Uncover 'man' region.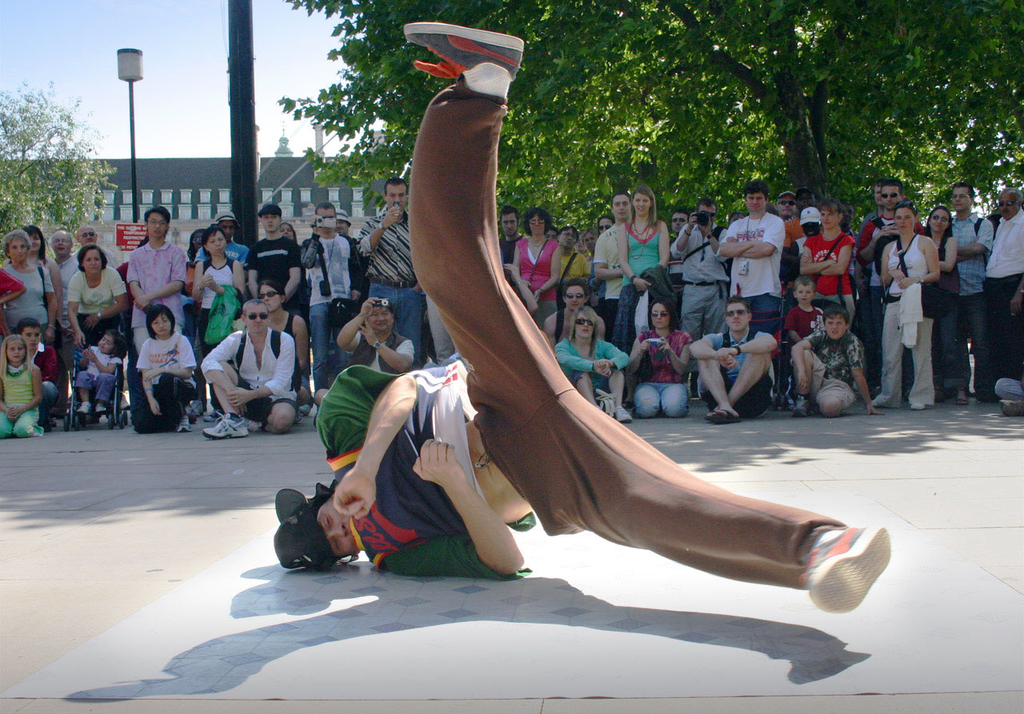
Uncovered: region(555, 222, 589, 281).
